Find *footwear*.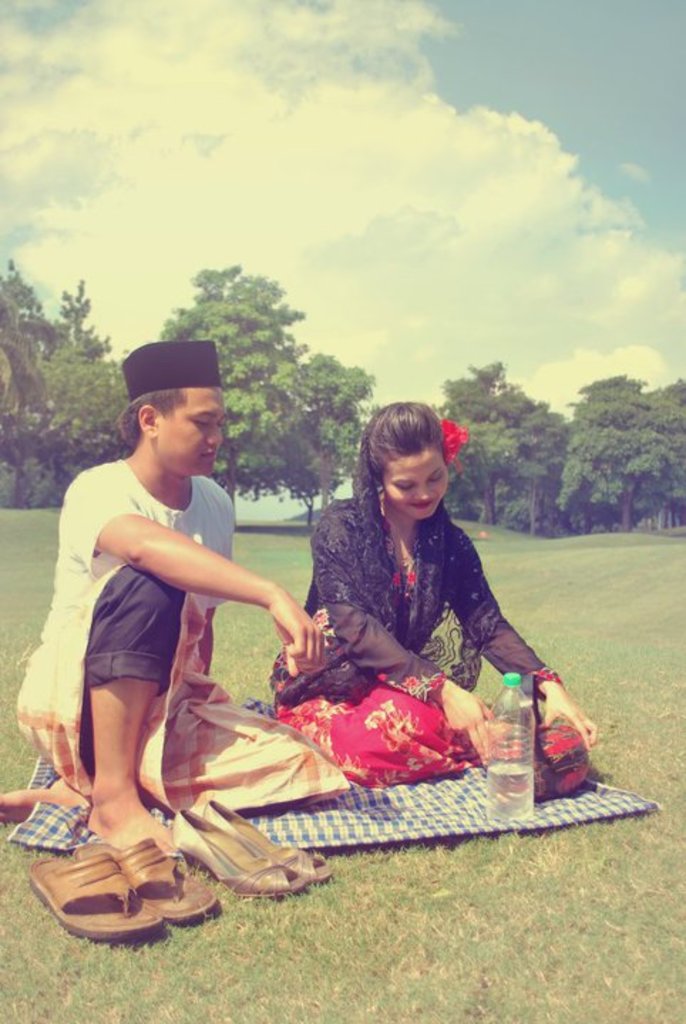
[x1=27, y1=808, x2=195, y2=949].
